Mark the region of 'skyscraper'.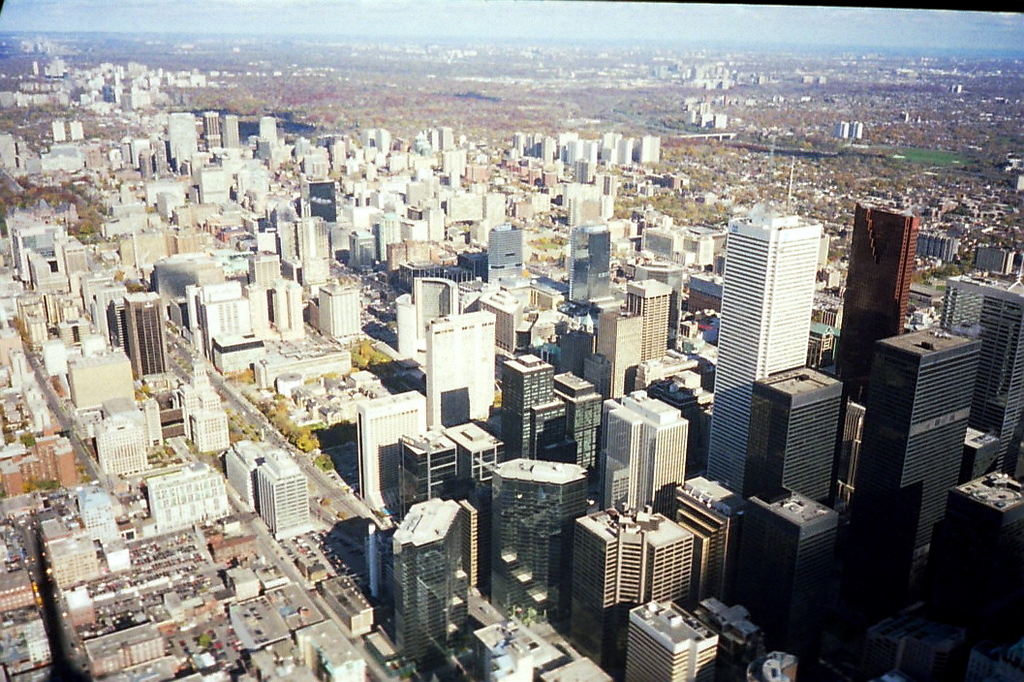
Region: pyautogui.locateOnScreen(833, 206, 920, 409).
